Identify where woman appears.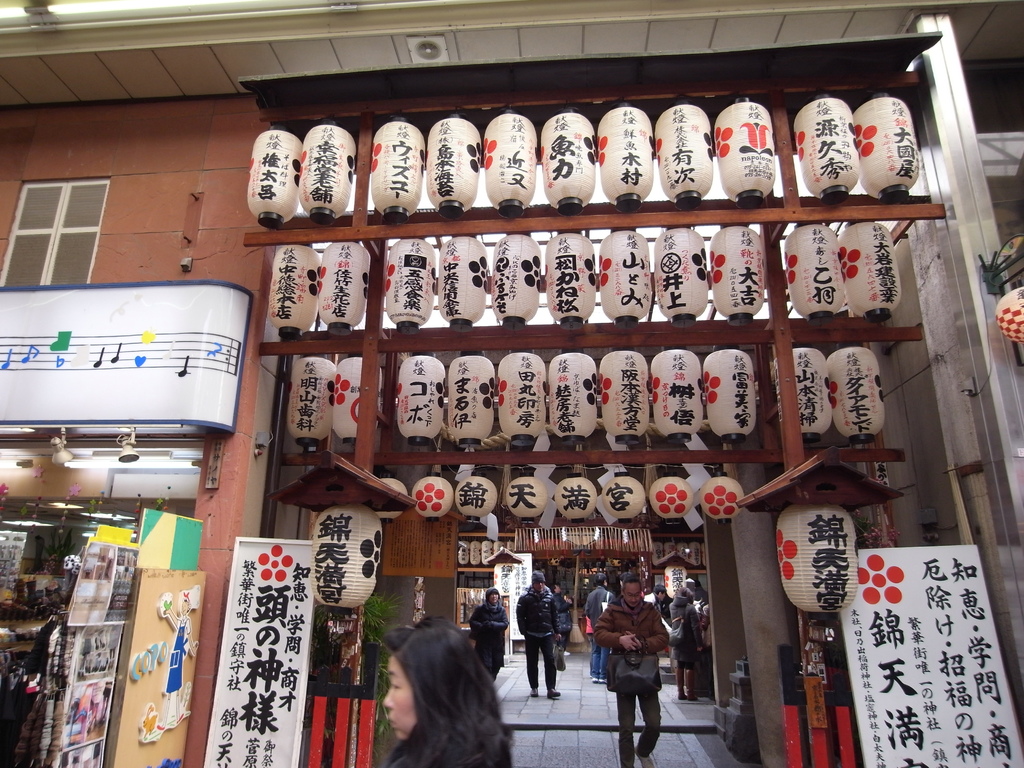
Appears at x1=669, y1=584, x2=710, y2=703.
